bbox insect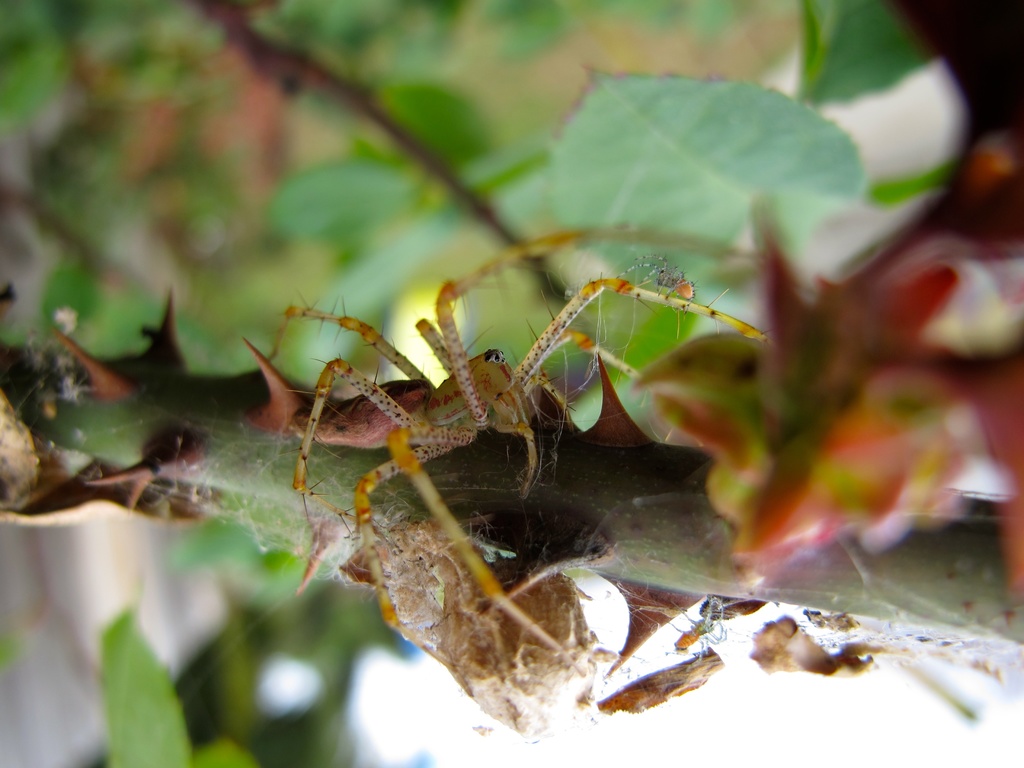
x1=275, y1=212, x2=788, y2=679
